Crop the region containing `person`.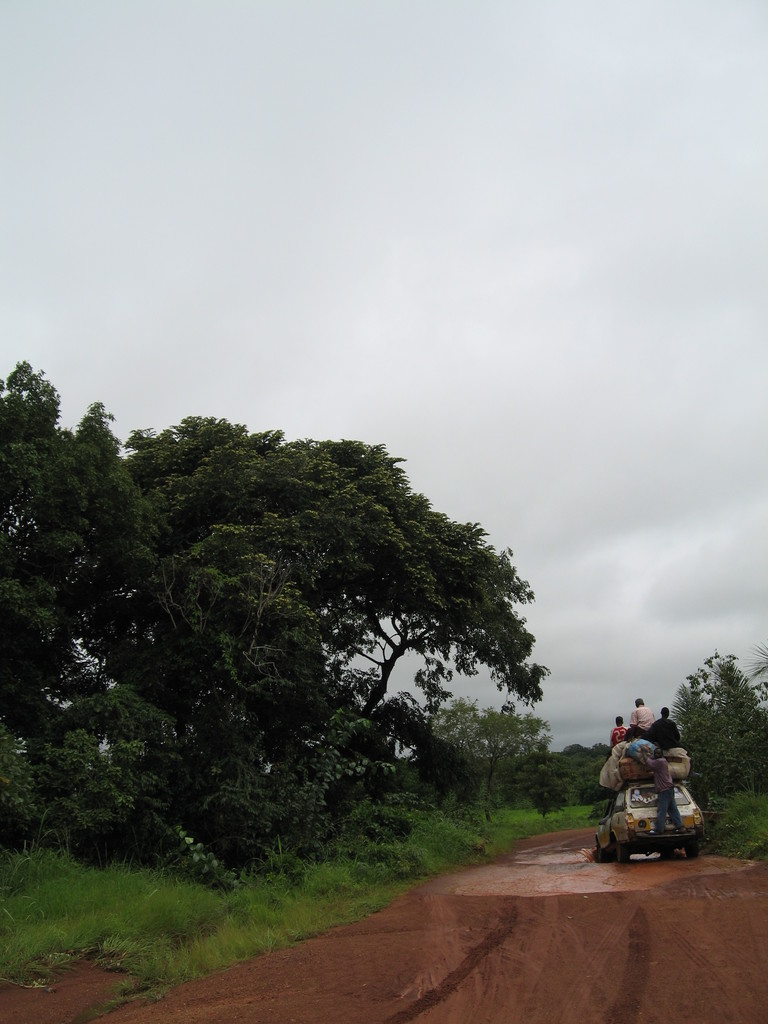
Crop region: x1=641, y1=745, x2=688, y2=832.
